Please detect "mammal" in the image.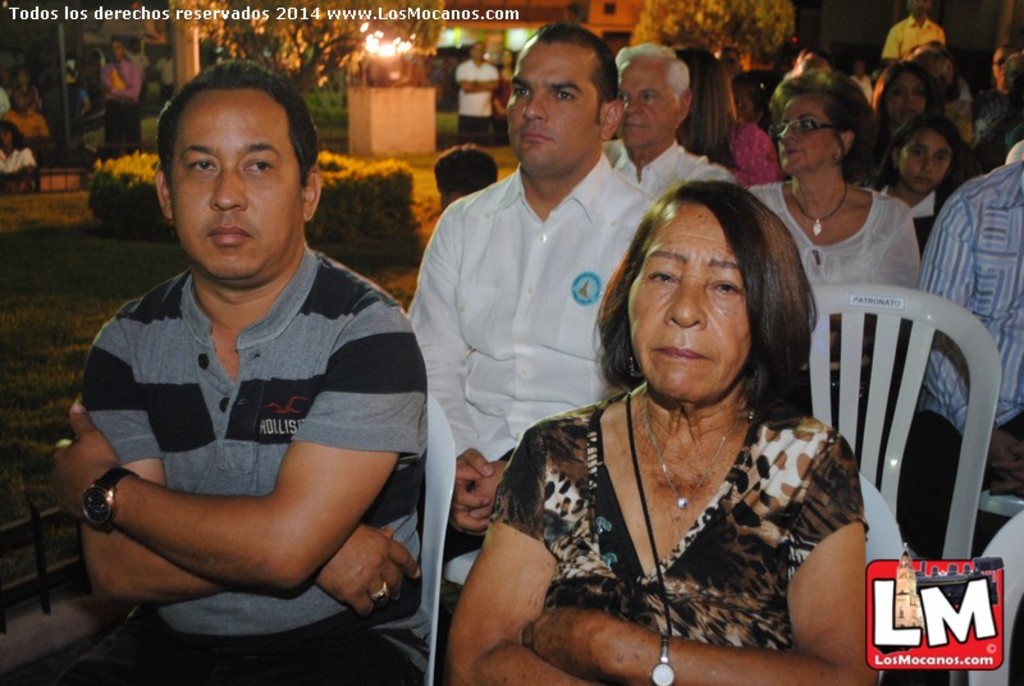
676,42,786,179.
